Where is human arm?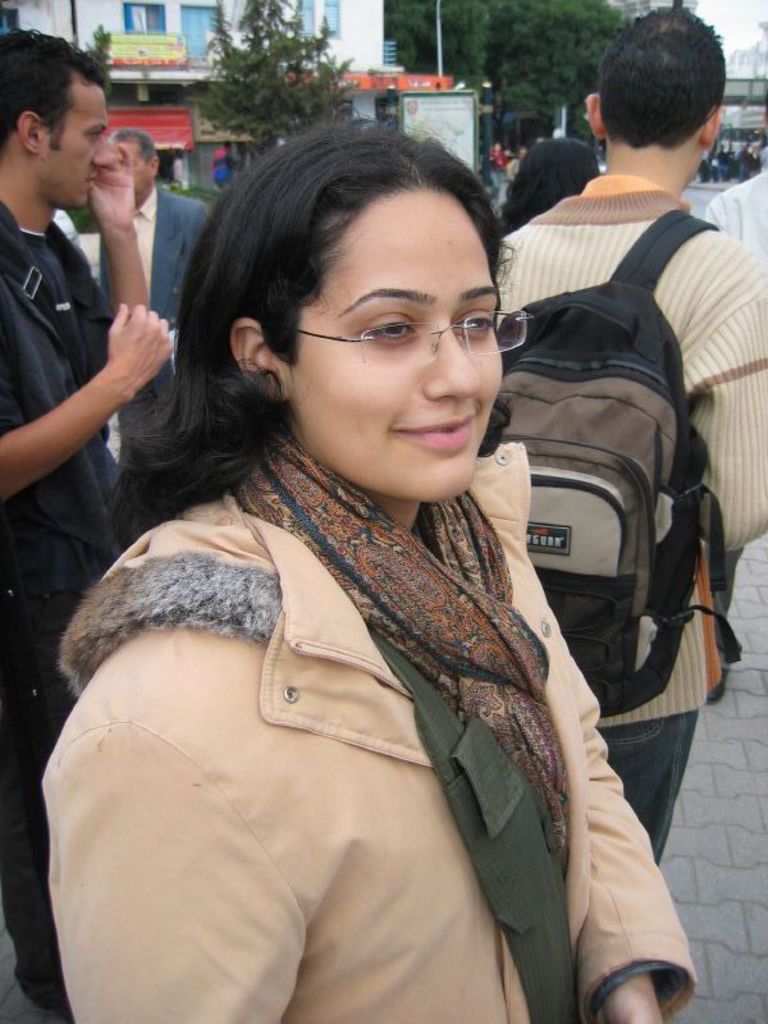
0/298/191/508.
